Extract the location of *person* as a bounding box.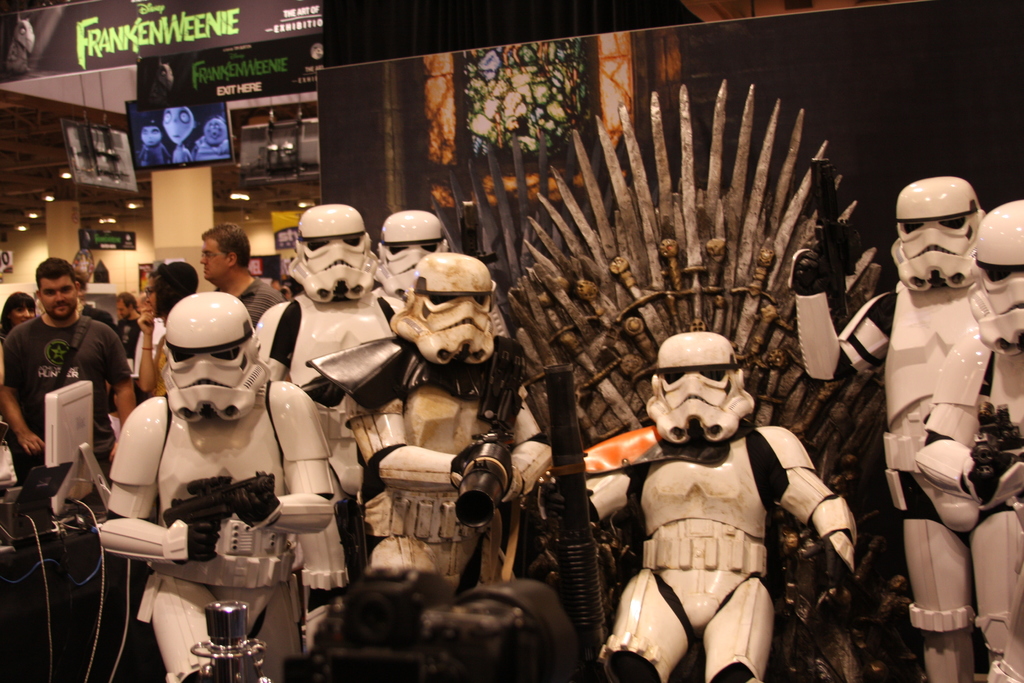
<box>373,208,449,303</box>.
